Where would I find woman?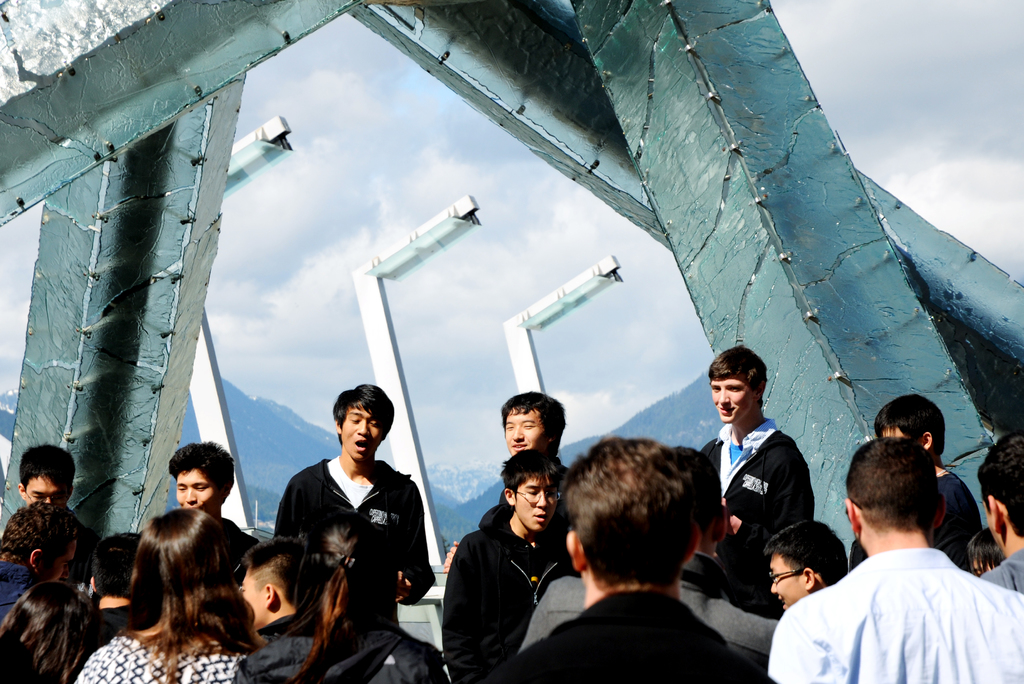
At [229,510,452,683].
